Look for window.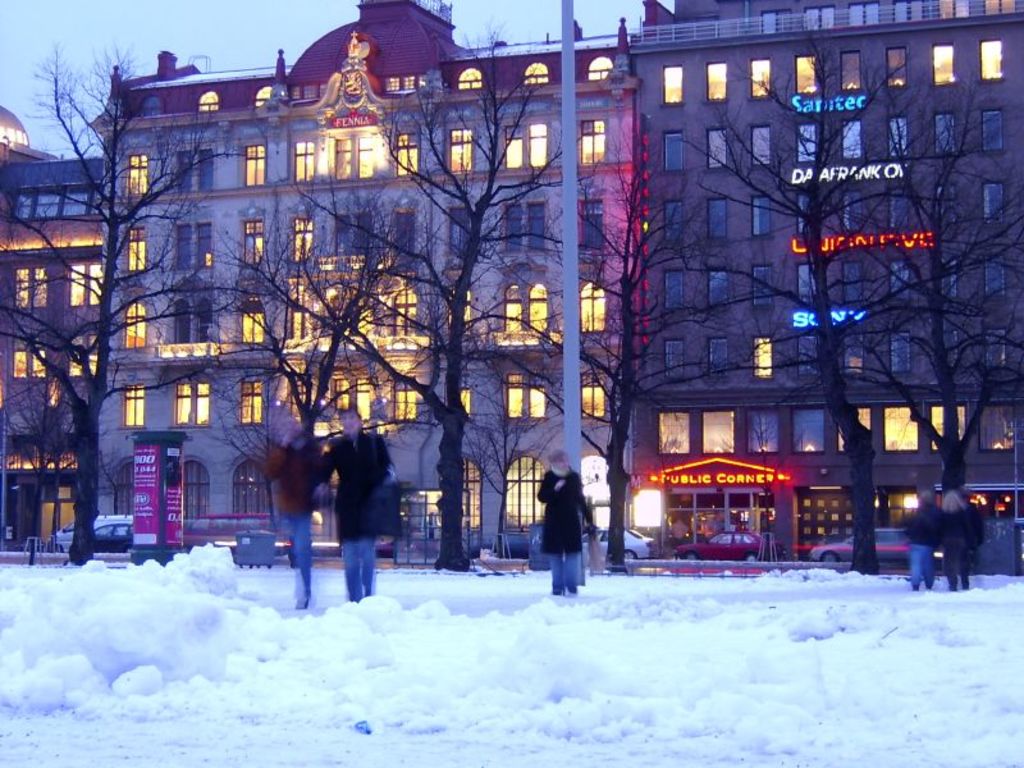
Found: 934 403 968 454.
